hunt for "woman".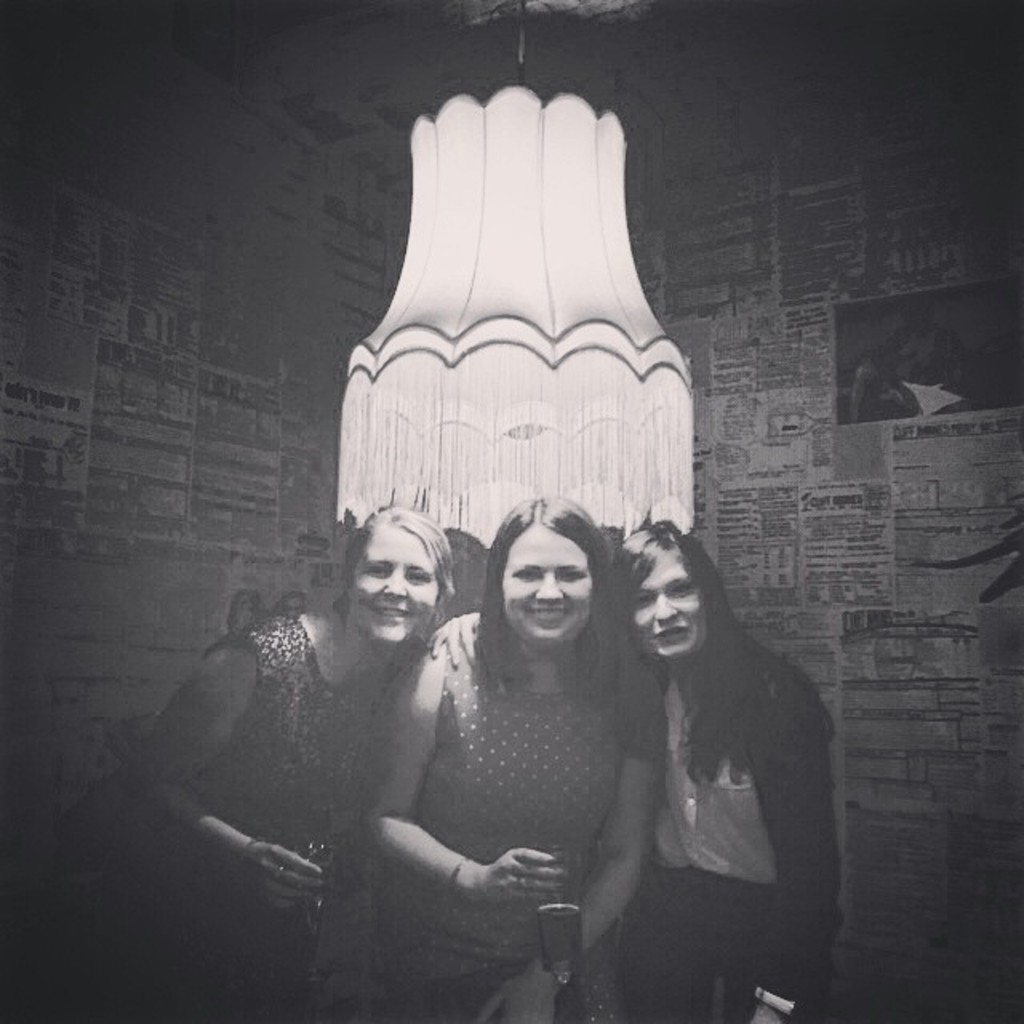
Hunted down at <region>91, 510, 490, 1013</region>.
